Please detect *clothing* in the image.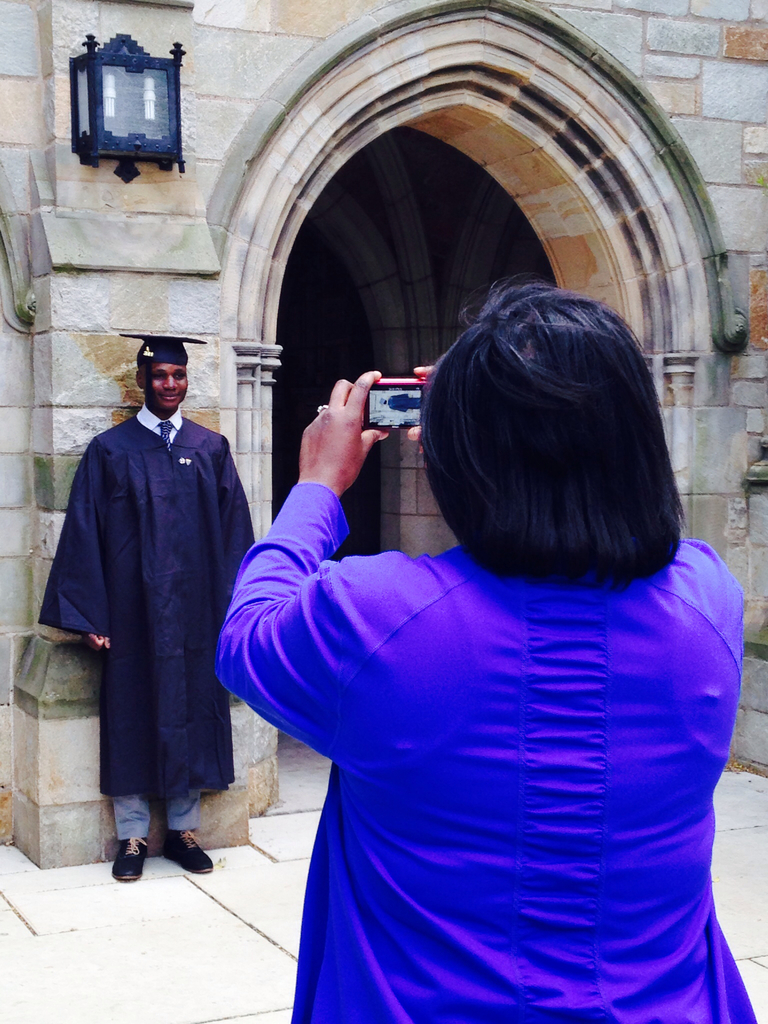
Rect(216, 480, 758, 1023).
